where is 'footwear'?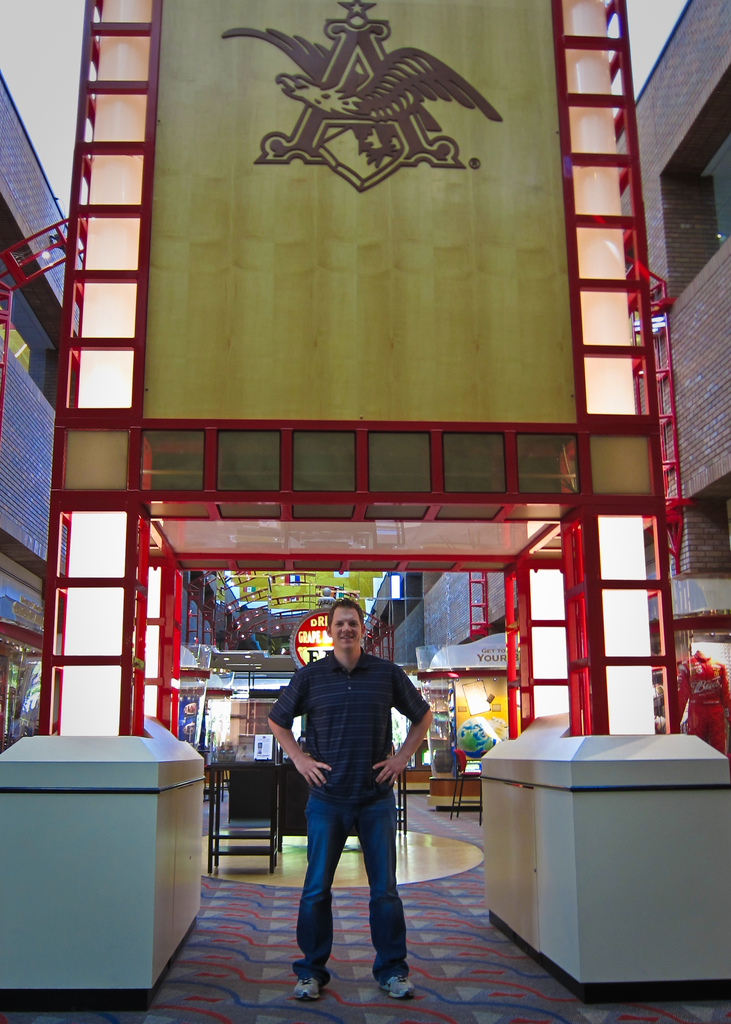
(381, 968, 419, 1016).
